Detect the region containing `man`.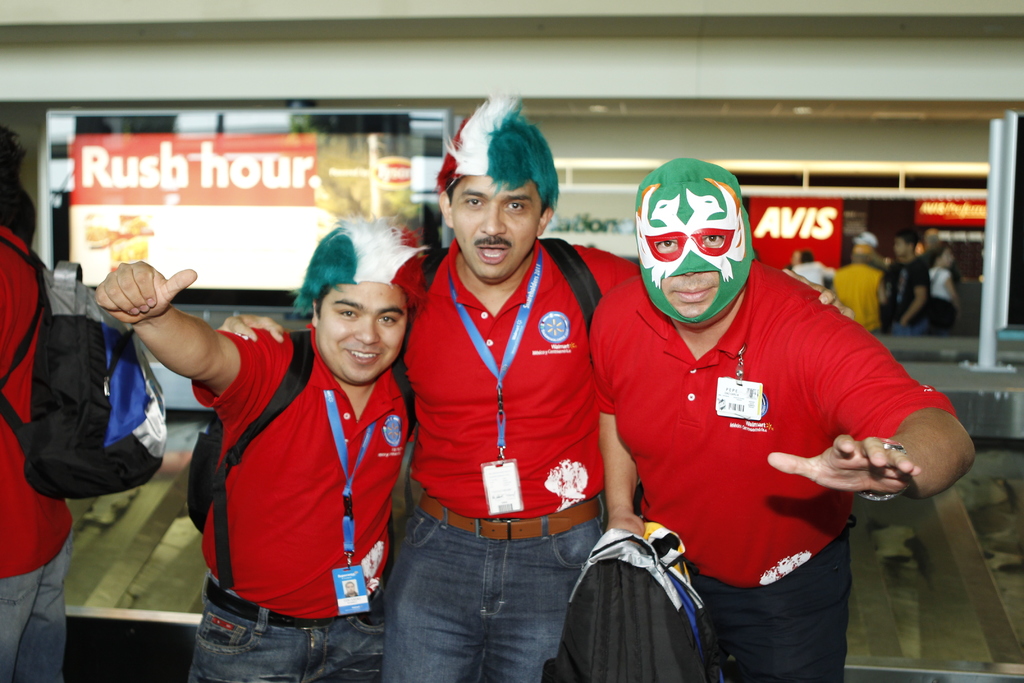
863,227,872,306.
